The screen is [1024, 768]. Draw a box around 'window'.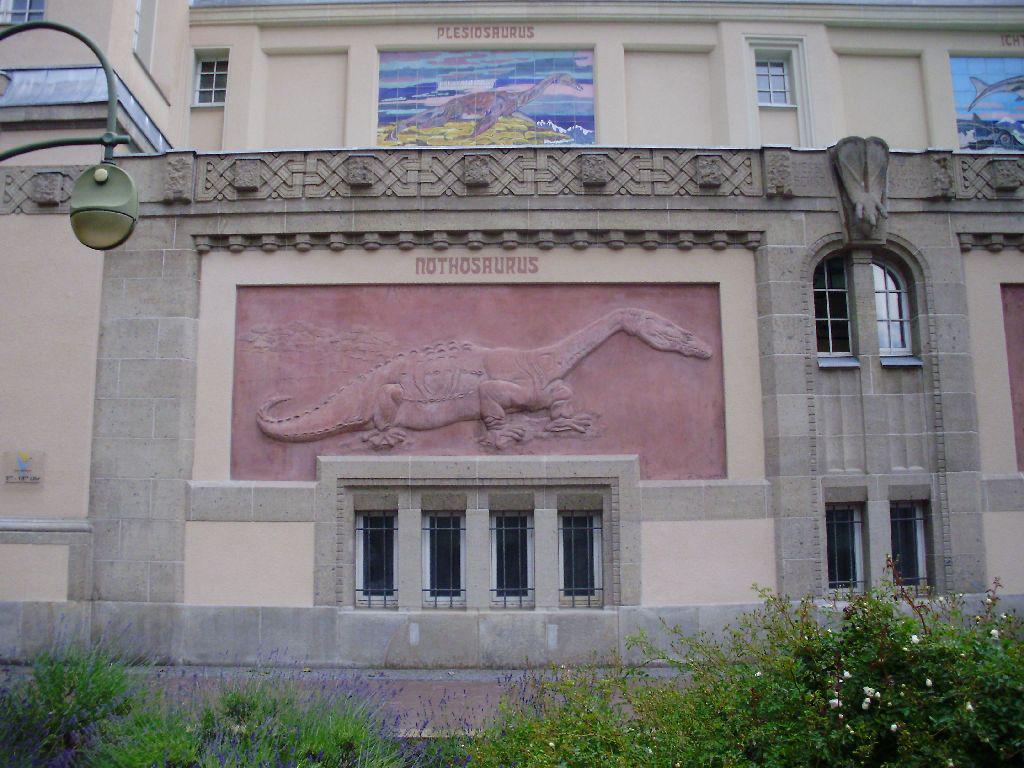
select_region(829, 502, 859, 599).
